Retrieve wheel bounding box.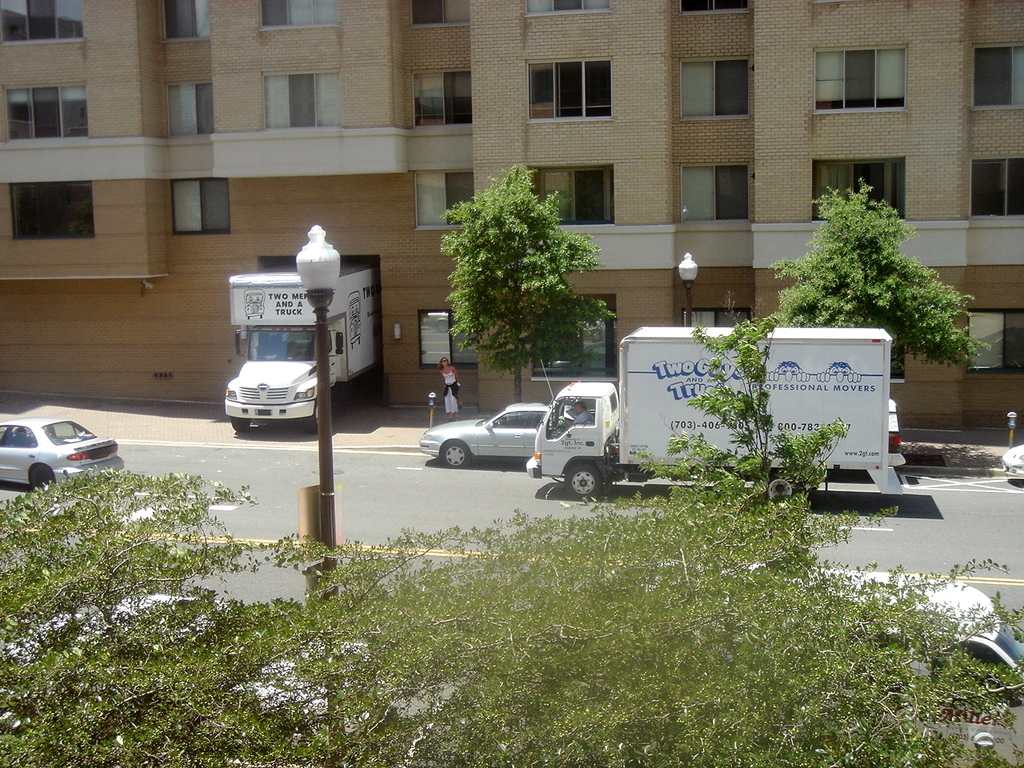
Bounding box: <region>550, 457, 631, 511</region>.
